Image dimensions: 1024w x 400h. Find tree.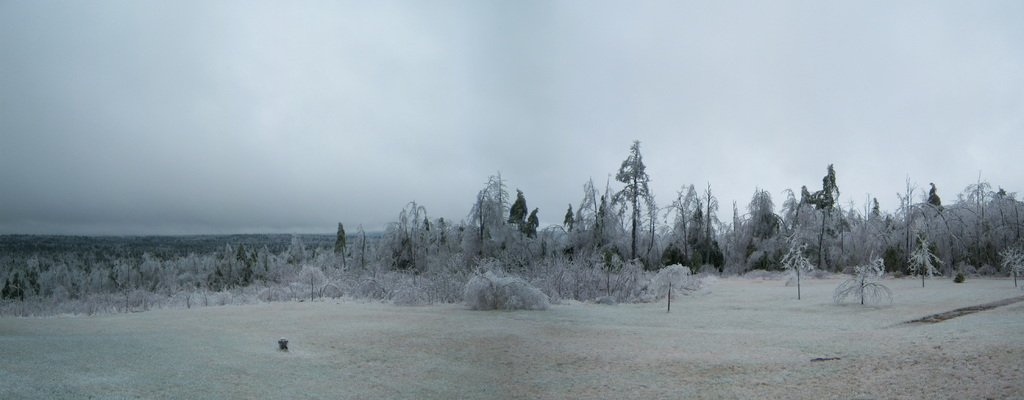
<box>455,170,513,268</box>.
